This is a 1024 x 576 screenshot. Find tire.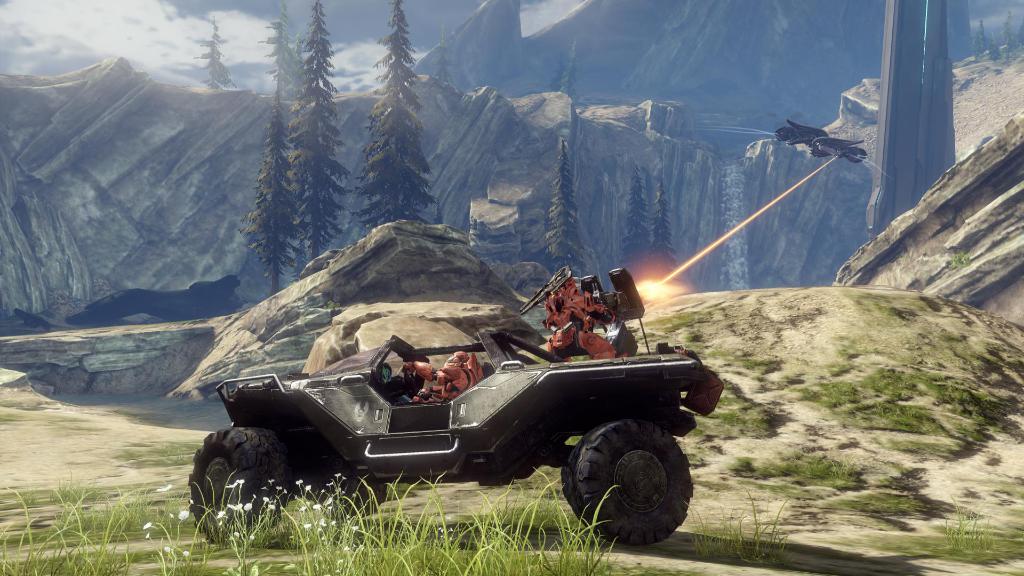
Bounding box: bbox=[558, 415, 692, 548].
